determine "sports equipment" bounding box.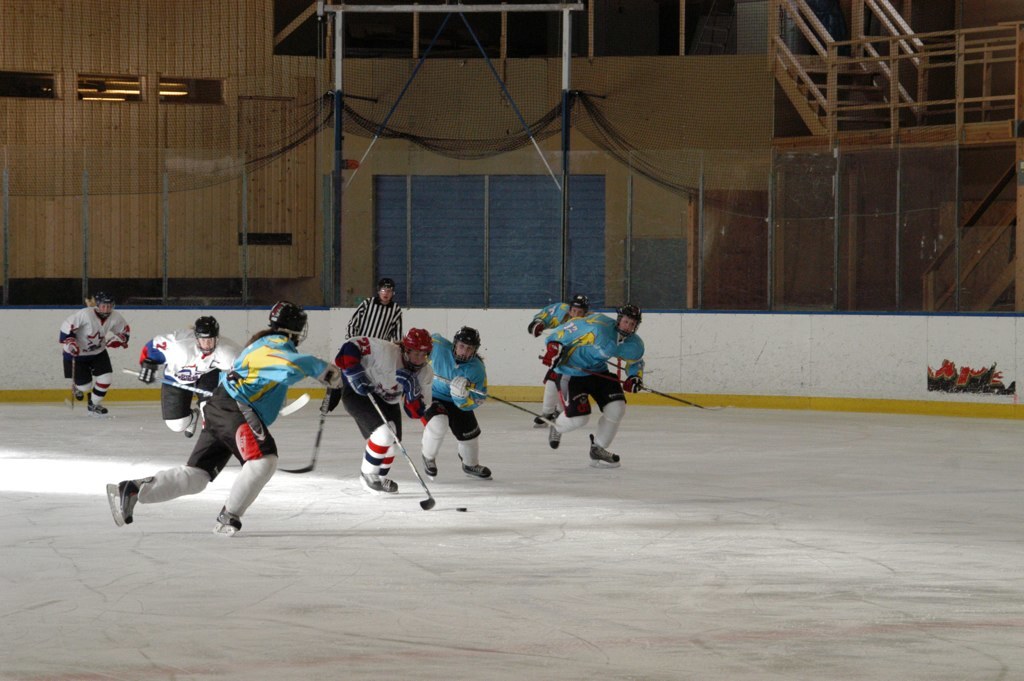
Determined: (195,314,219,352).
